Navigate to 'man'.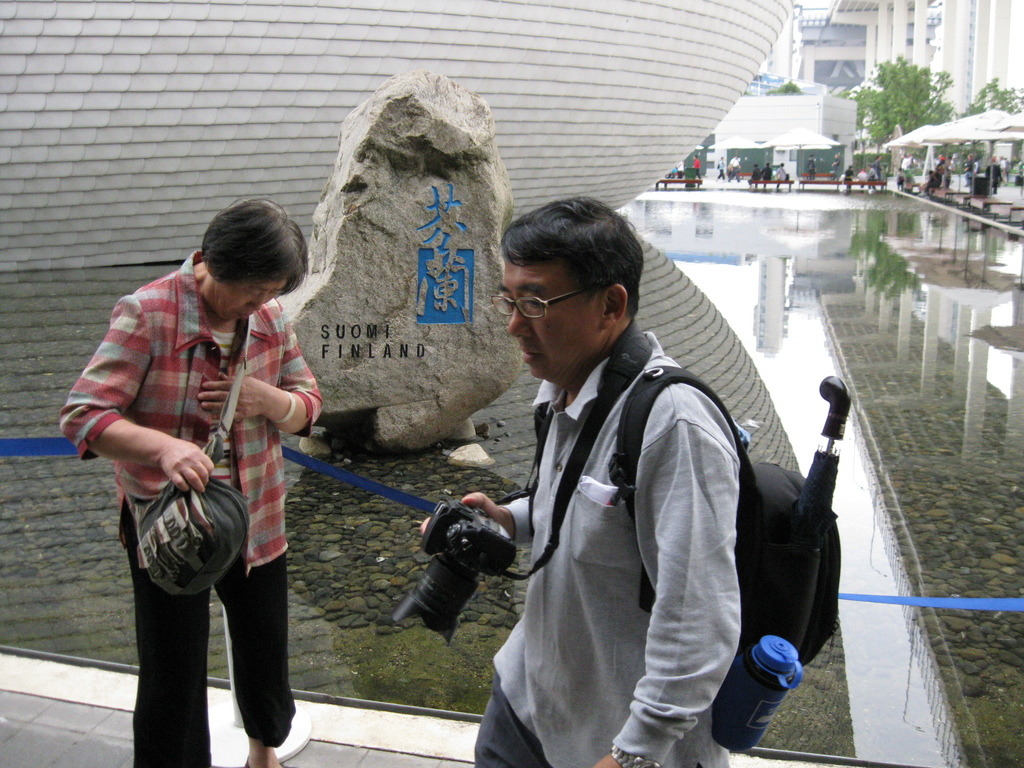
Navigation target: bbox=[444, 189, 841, 756].
